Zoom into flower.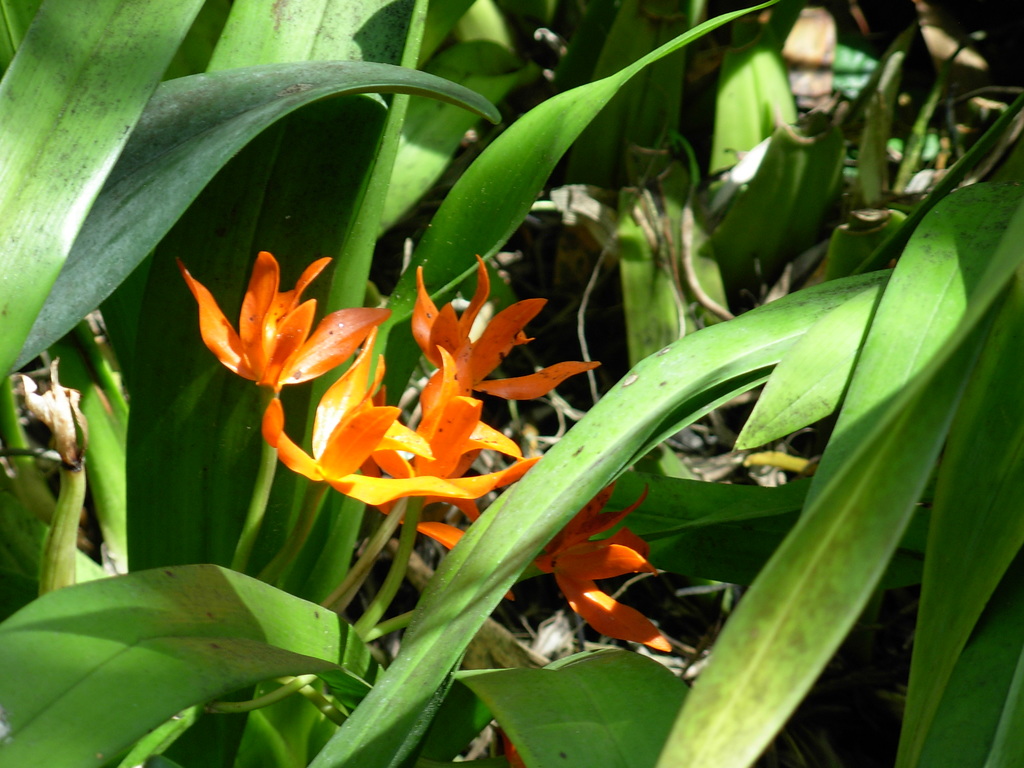
Zoom target: x1=184, y1=244, x2=353, y2=392.
